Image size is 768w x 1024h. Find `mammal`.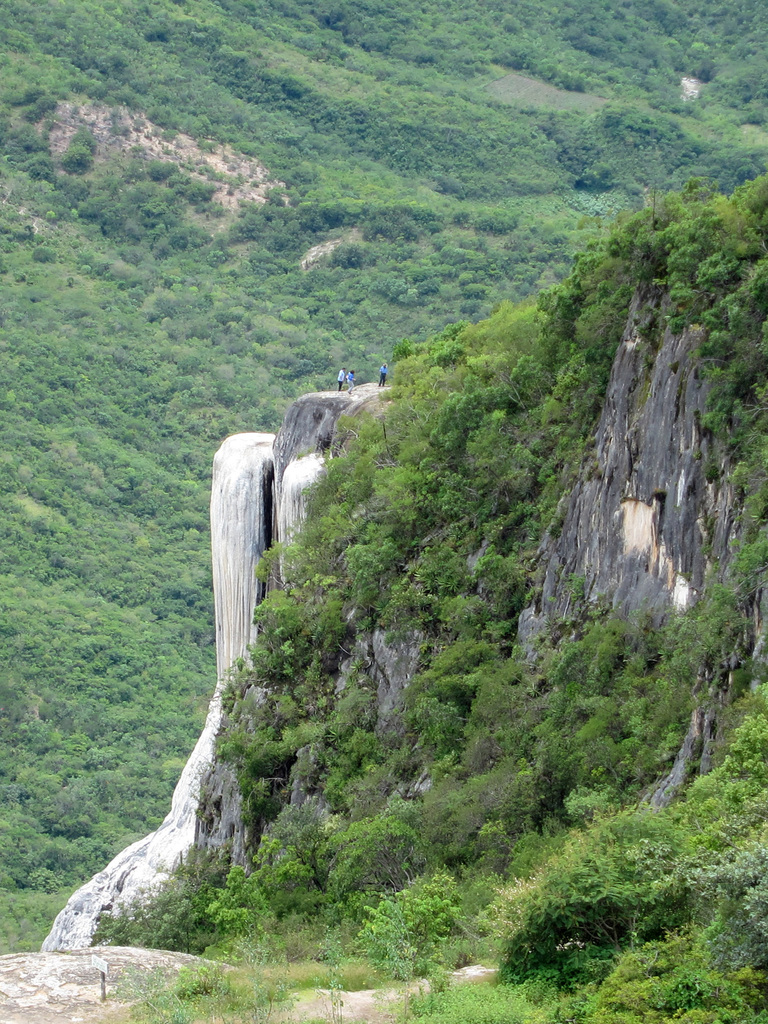
336, 365, 347, 390.
